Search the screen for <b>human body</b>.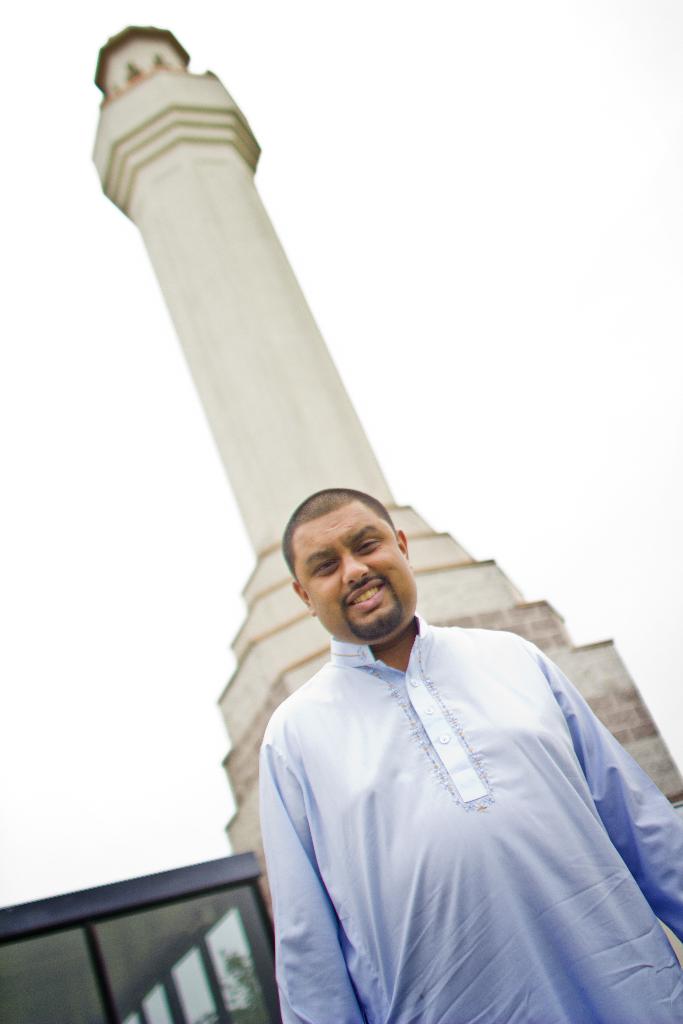
Found at [235,479,682,1023].
